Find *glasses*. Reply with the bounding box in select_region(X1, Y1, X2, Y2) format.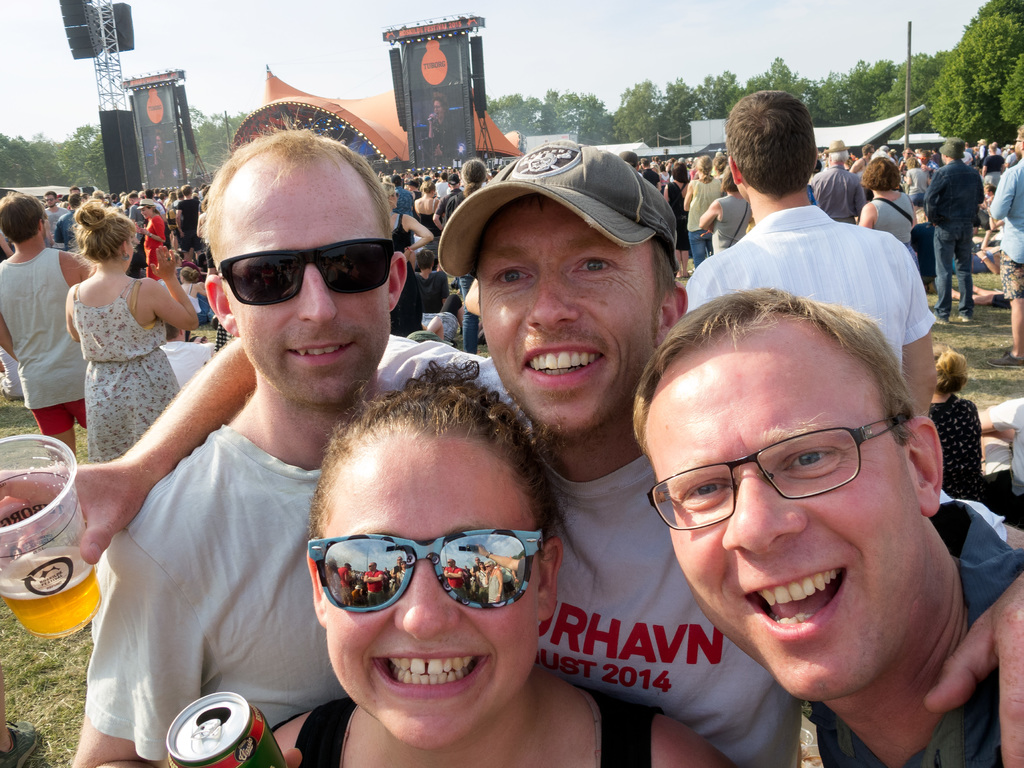
select_region(218, 248, 398, 295).
